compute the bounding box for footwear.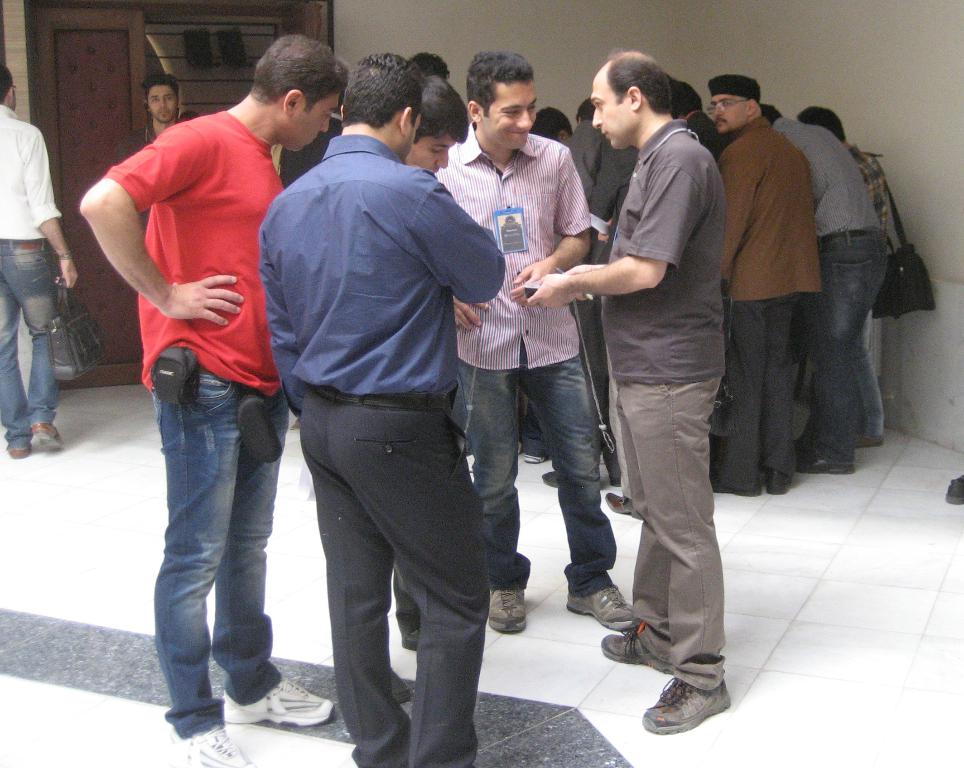
[600, 629, 674, 673].
